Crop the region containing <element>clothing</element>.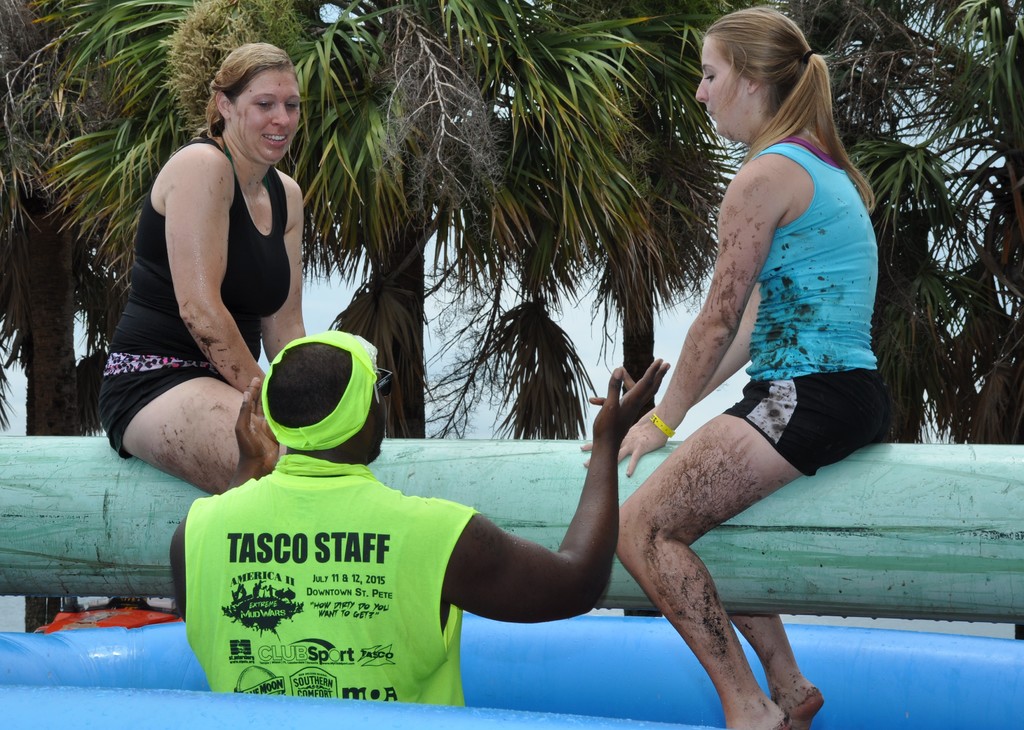
Crop region: x1=93 y1=128 x2=292 y2=458.
